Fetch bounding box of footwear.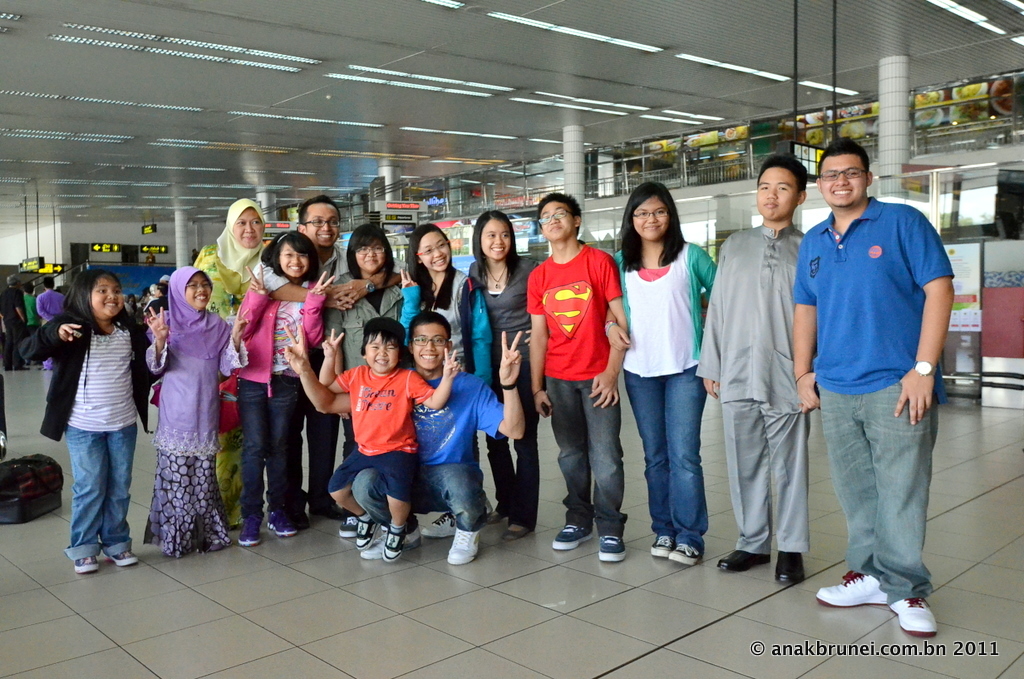
Bbox: <bbox>354, 523, 428, 557</bbox>.
